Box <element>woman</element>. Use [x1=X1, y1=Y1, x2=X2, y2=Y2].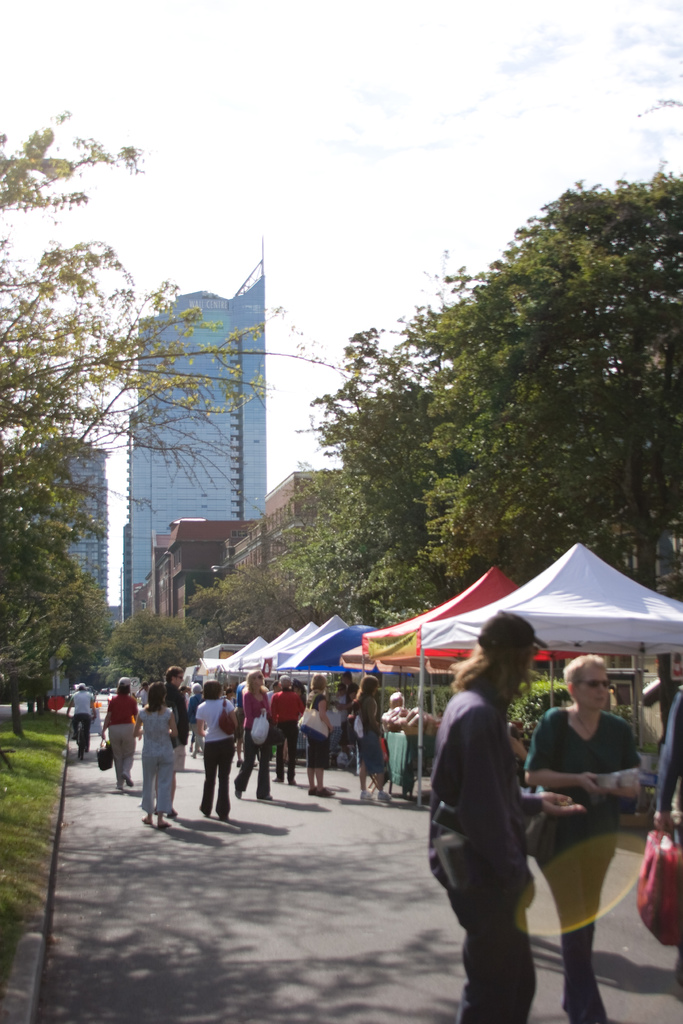
[x1=511, y1=625, x2=648, y2=1014].
